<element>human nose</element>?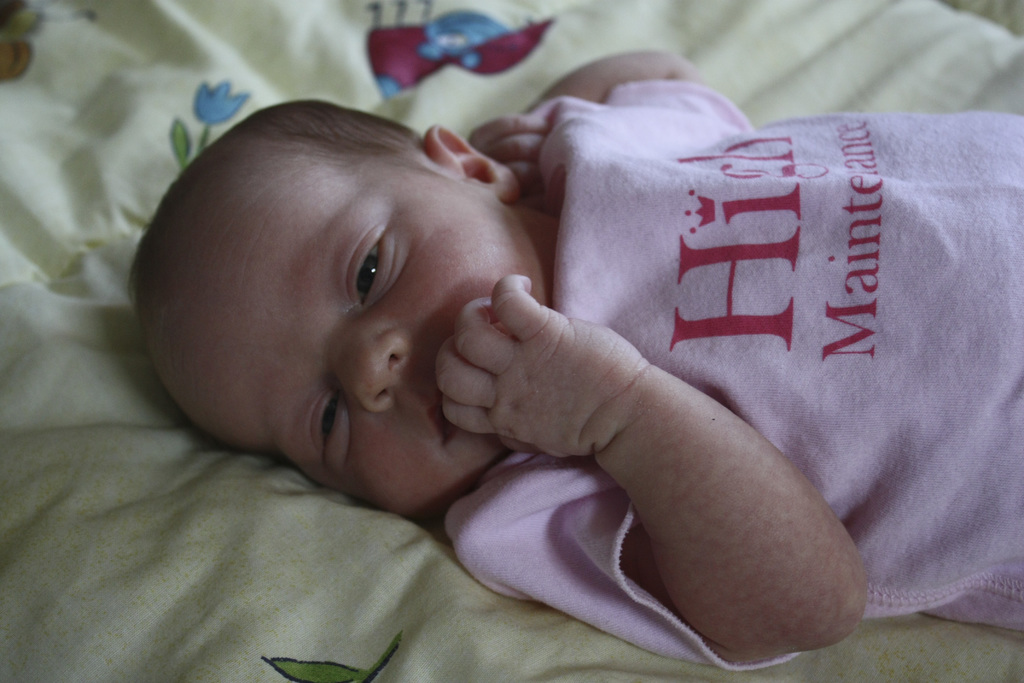
locate(325, 332, 401, 416)
